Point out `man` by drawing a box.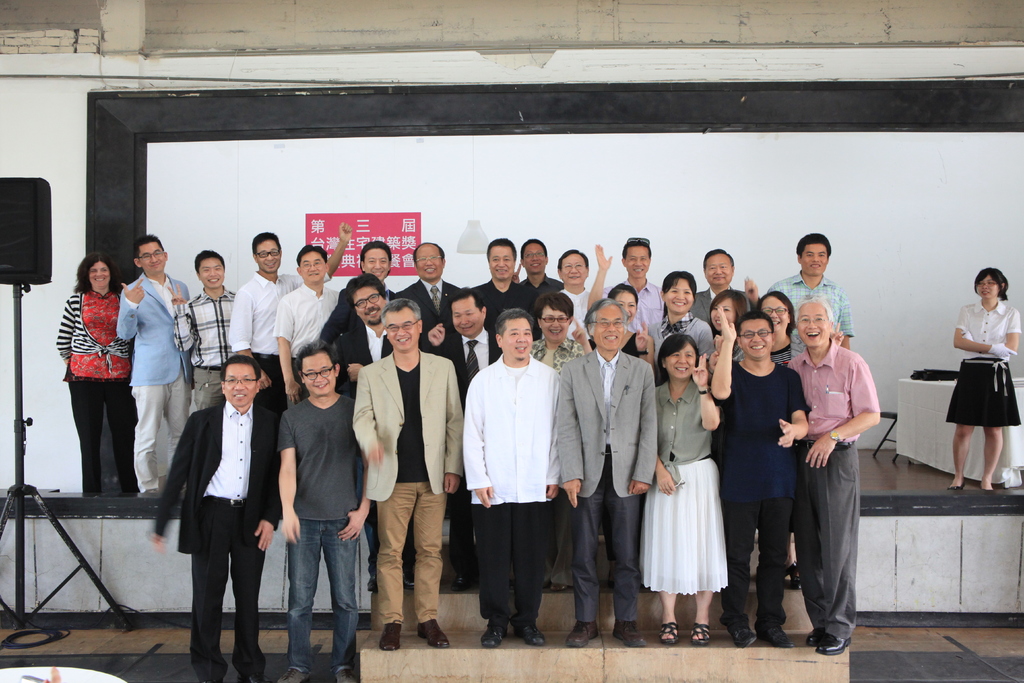
pyautogui.locateOnScreen(349, 299, 472, 648).
